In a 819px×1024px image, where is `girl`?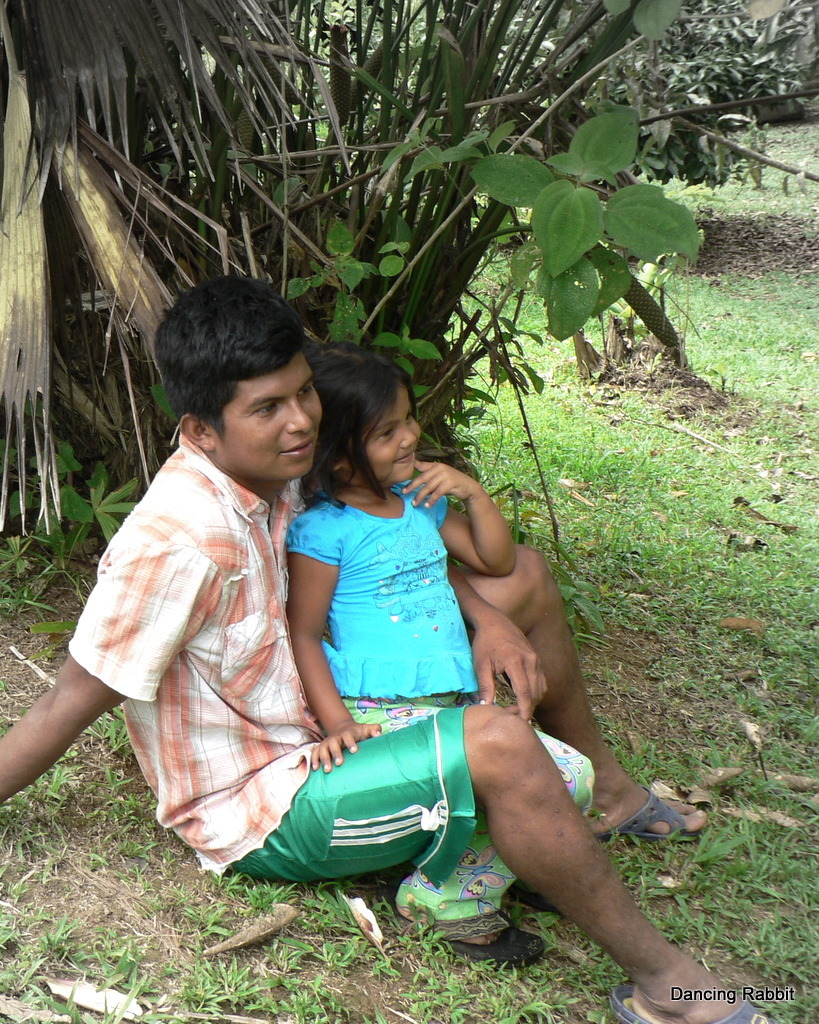
BBox(286, 340, 598, 966).
